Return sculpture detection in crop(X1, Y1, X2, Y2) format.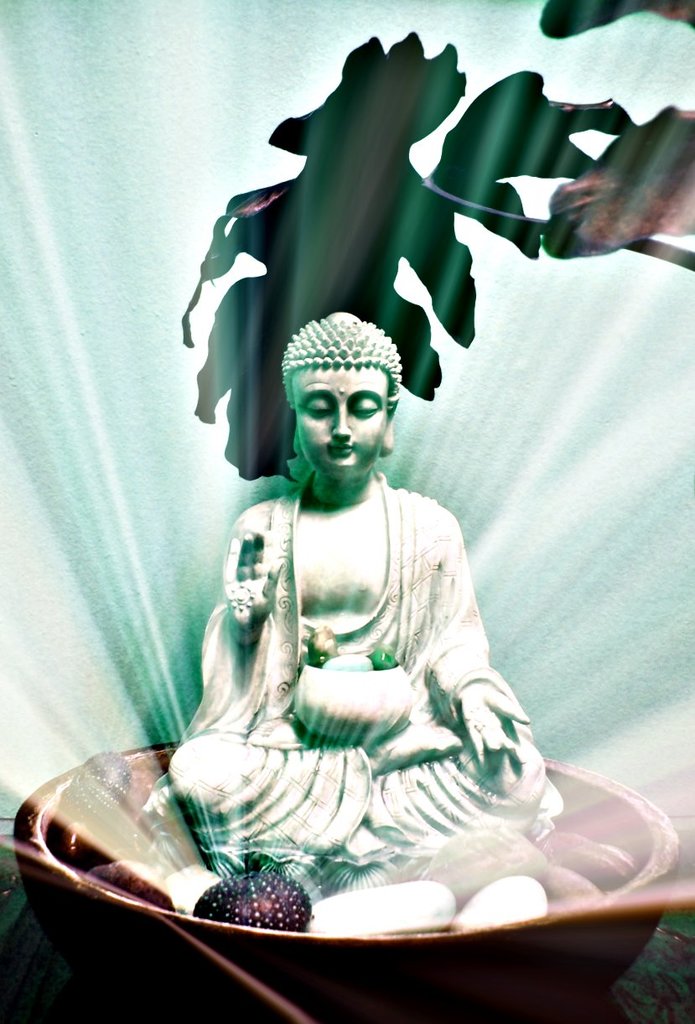
crop(138, 313, 570, 900).
